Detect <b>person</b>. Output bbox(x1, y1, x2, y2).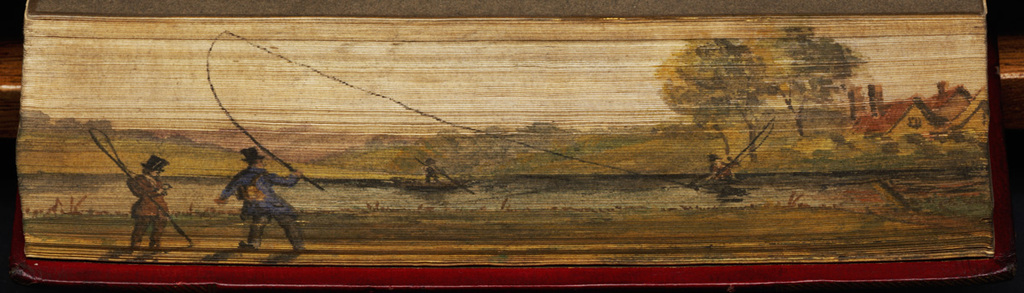
bbox(128, 151, 176, 248).
